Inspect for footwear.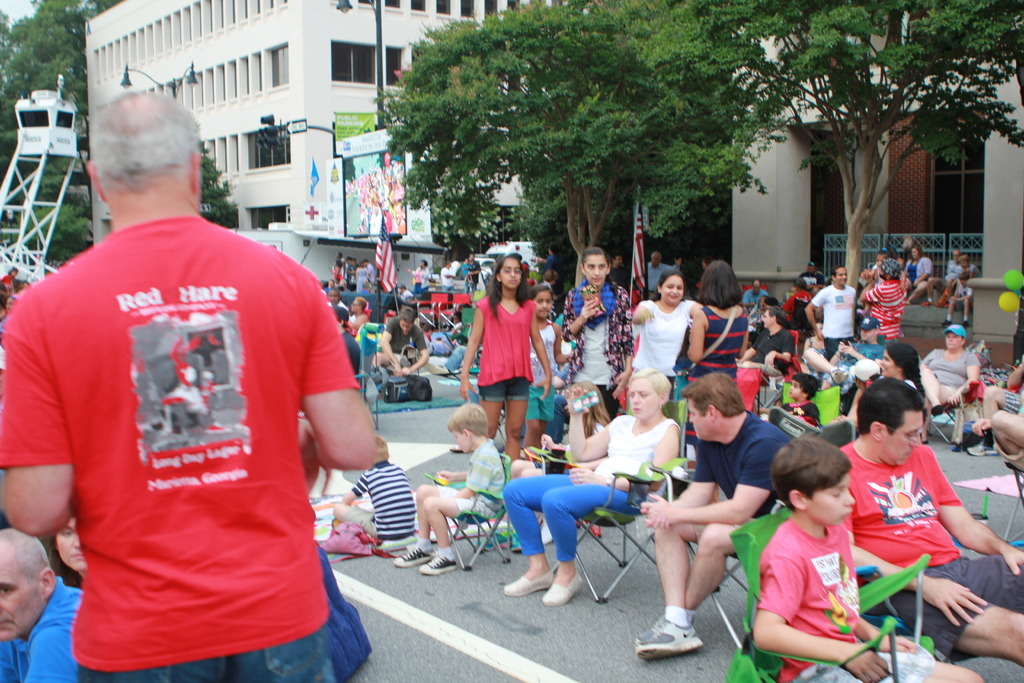
Inspection: crop(963, 320, 975, 331).
